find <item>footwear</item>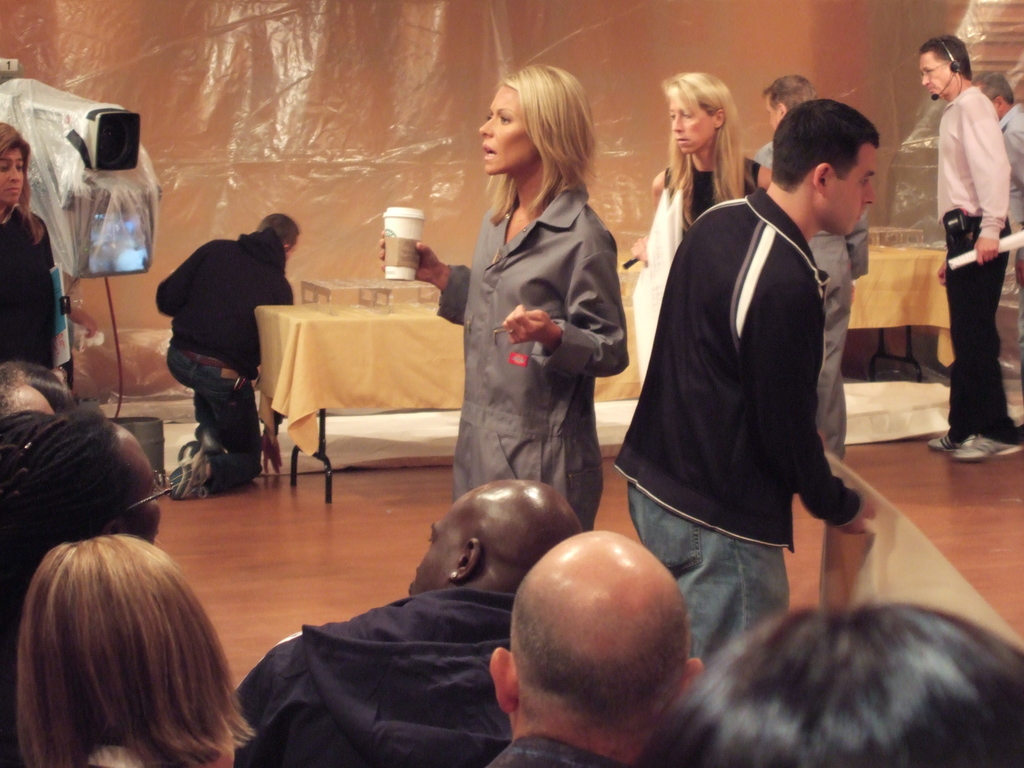
l=950, t=431, r=1023, b=467
